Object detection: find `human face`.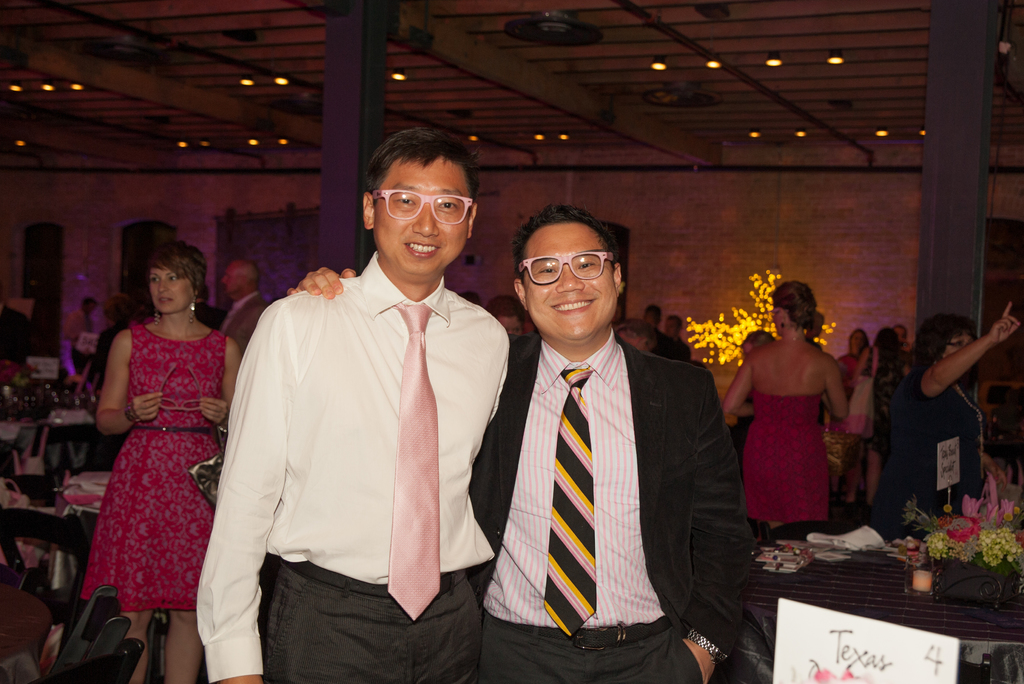
[899, 328, 904, 344].
